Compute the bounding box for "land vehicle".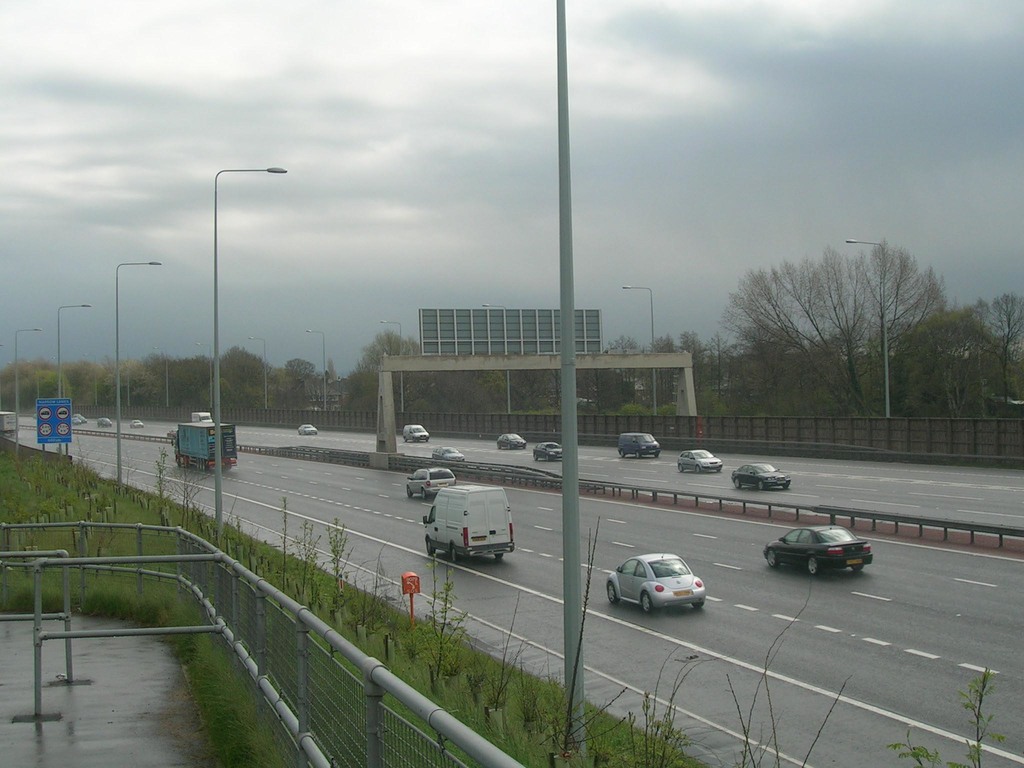
pyautogui.locateOnScreen(532, 443, 561, 463).
